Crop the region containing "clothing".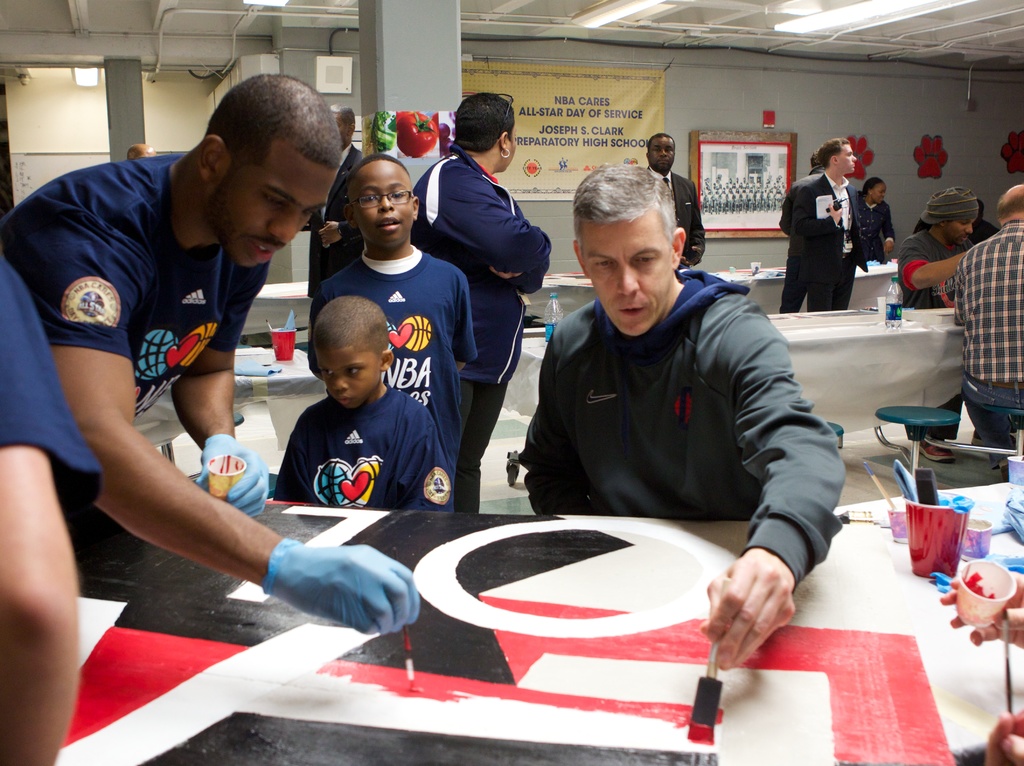
Crop region: <region>794, 169, 874, 306</region>.
